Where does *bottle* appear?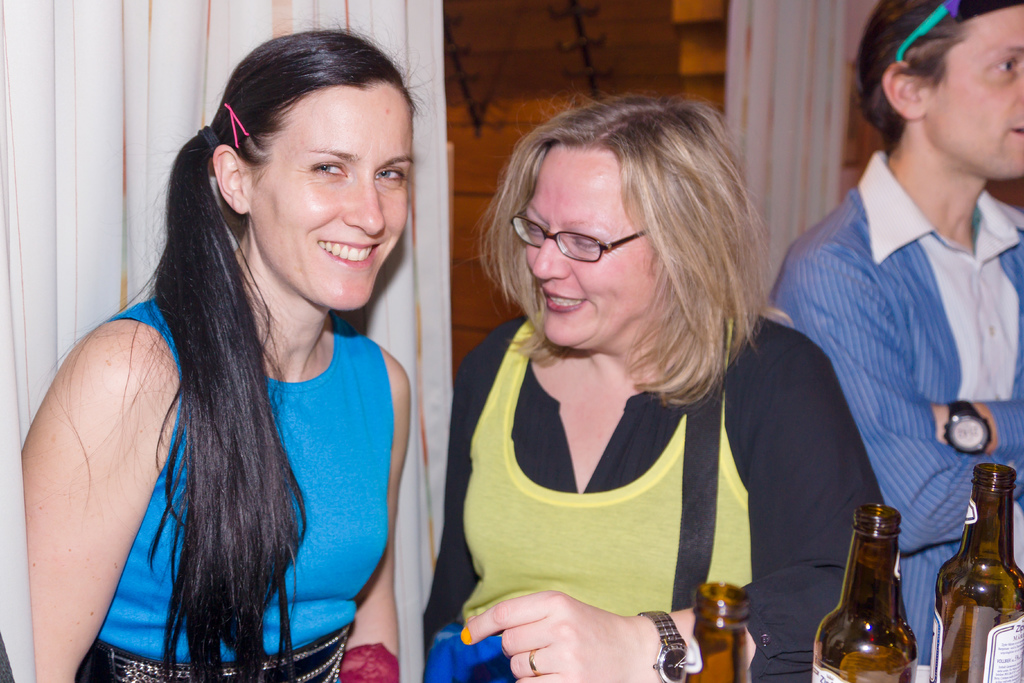
Appears at {"x1": 687, "y1": 579, "x2": 749, "y2": 682}.
